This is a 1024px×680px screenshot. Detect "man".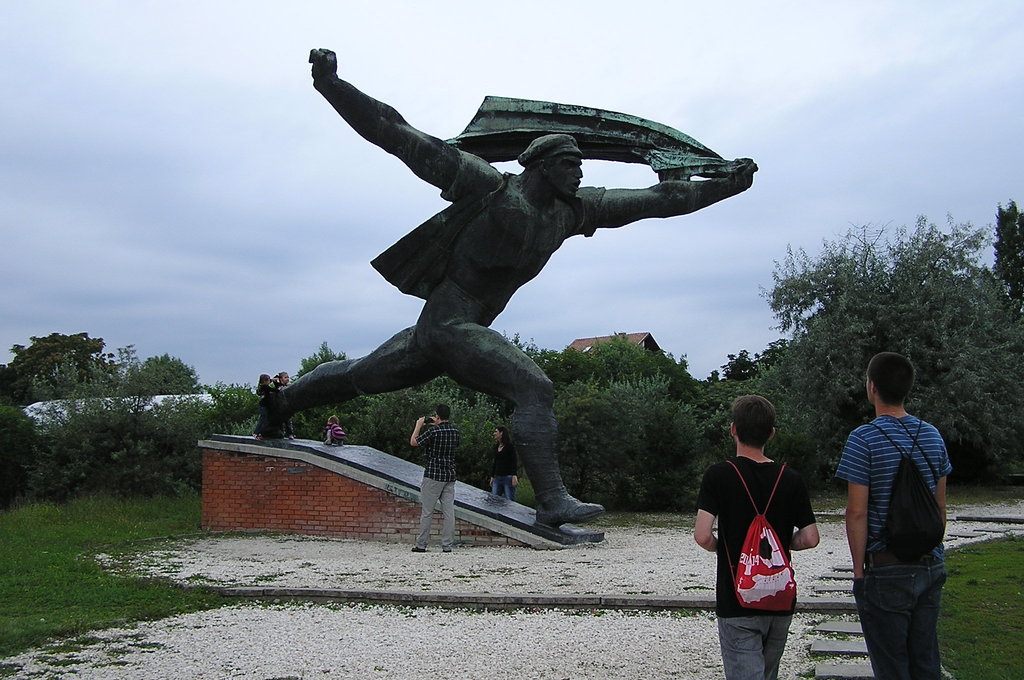
pyautogui.locateOnScreen(839, 352, 954, 679).
